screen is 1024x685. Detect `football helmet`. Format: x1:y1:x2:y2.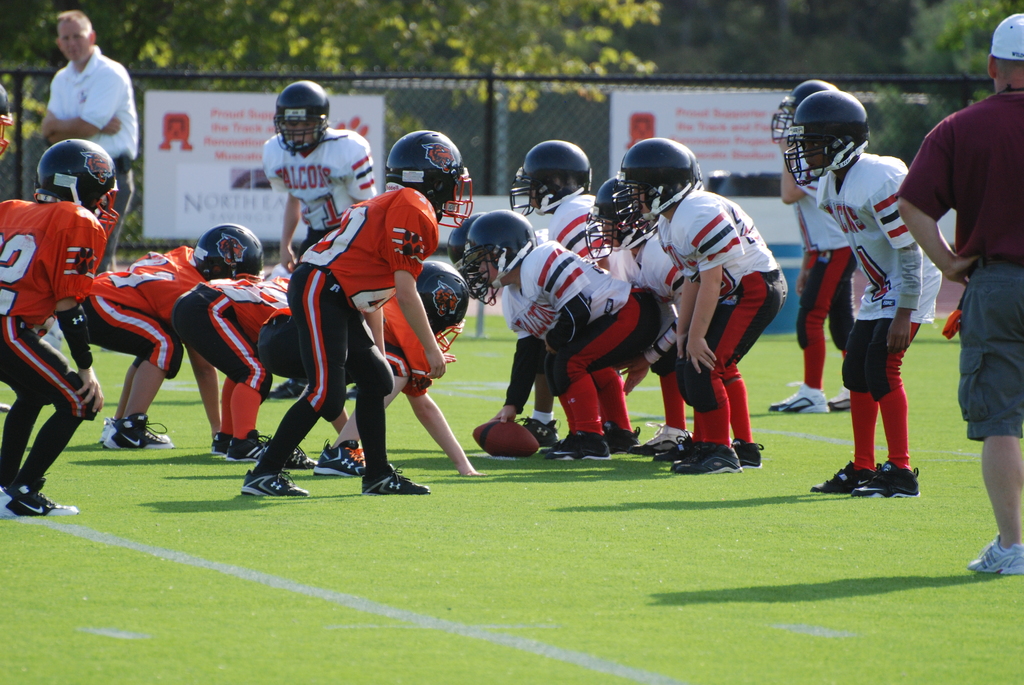
778:91:877:186.
